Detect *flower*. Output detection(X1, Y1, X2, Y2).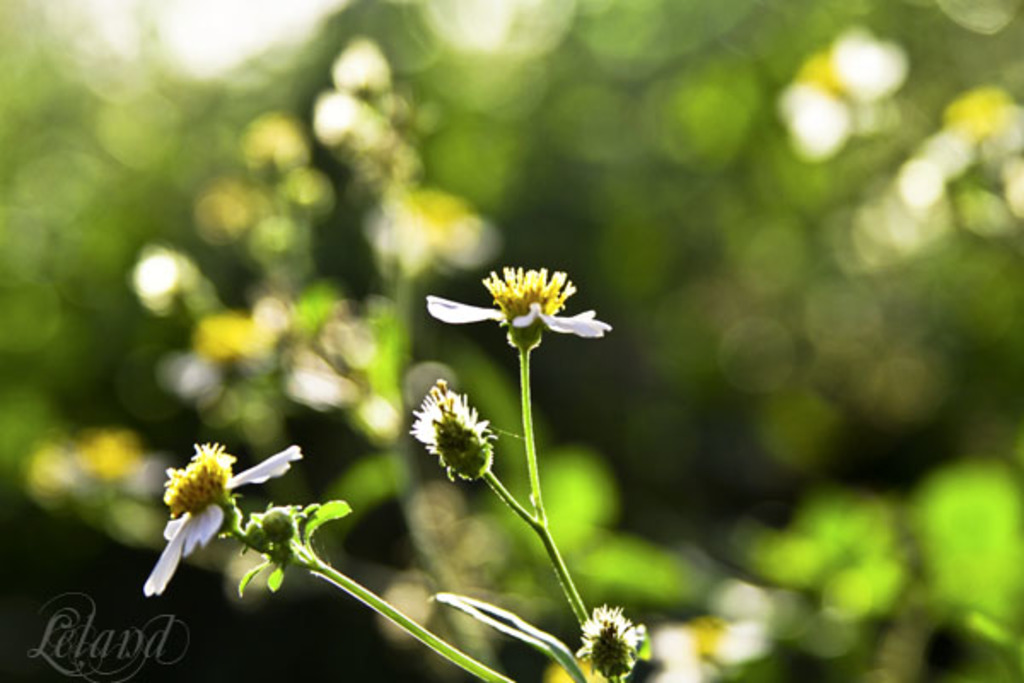
detection(577, 598, 659, 681).
